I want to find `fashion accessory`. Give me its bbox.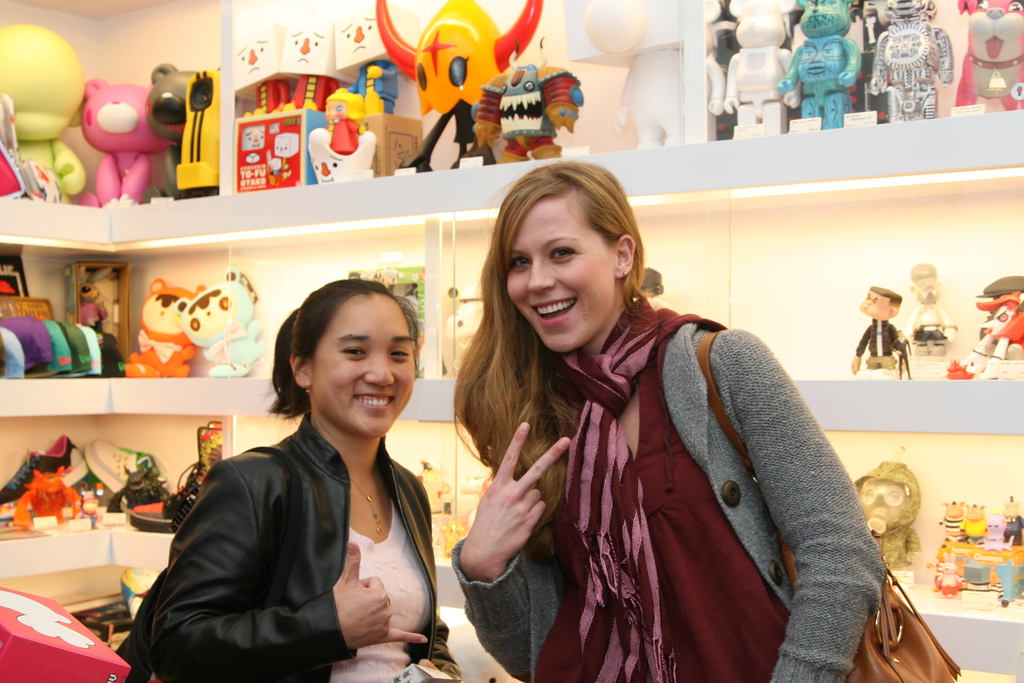
<bbox>697, 325, 961, 682</bbox>.
